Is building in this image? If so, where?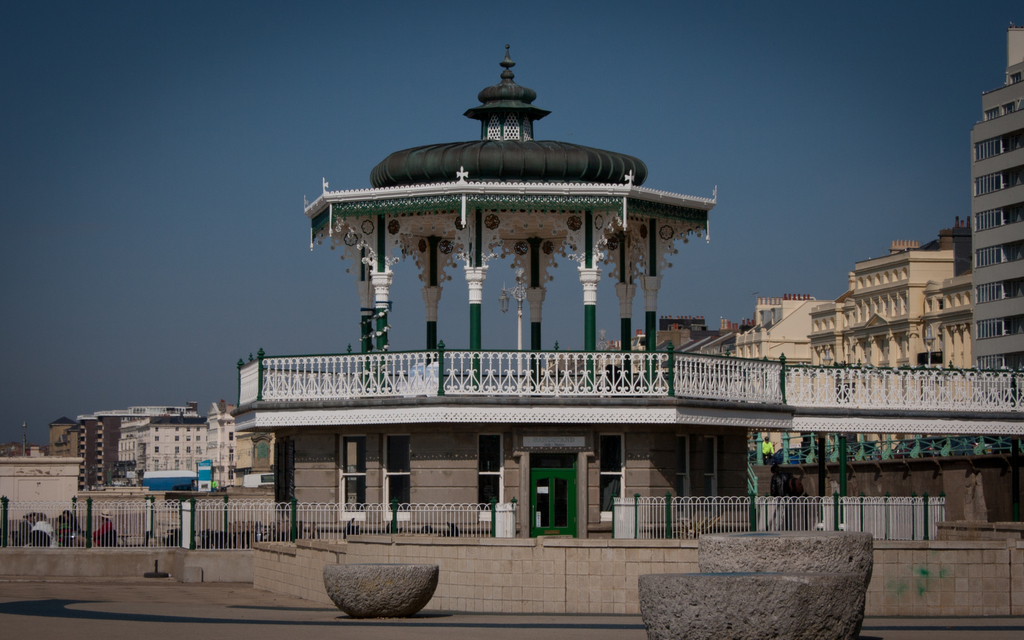
Yes, at rect(971, 26, 1023, 459).
